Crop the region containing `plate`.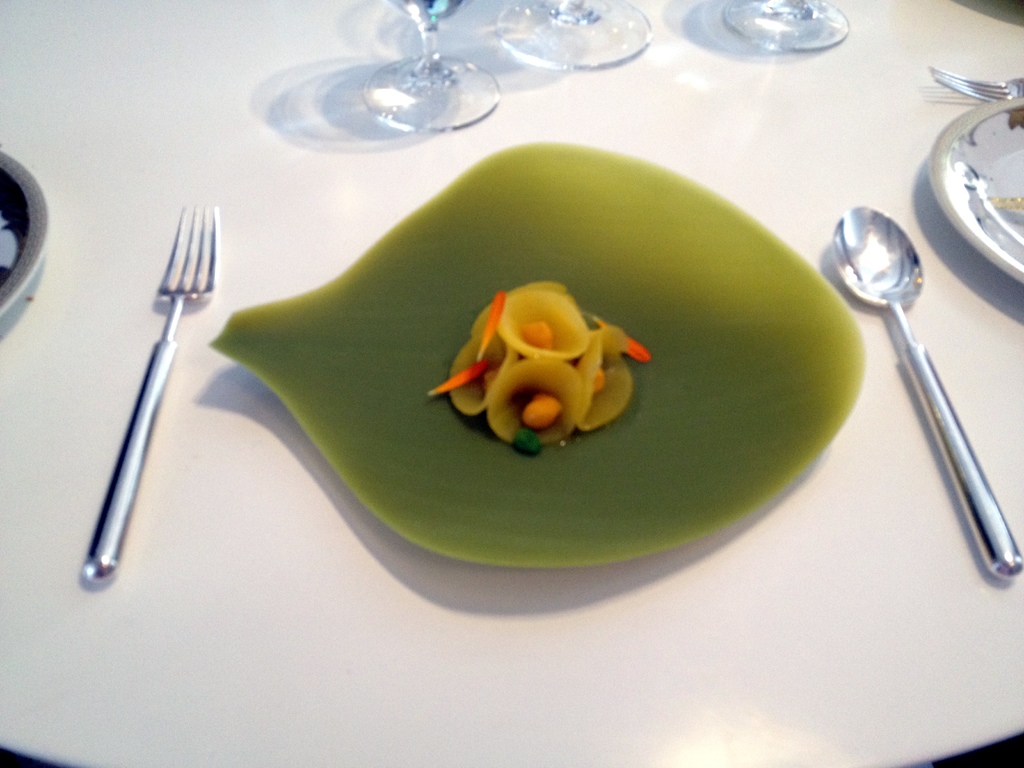
Crop region: region(0, 147, 54, 318).
